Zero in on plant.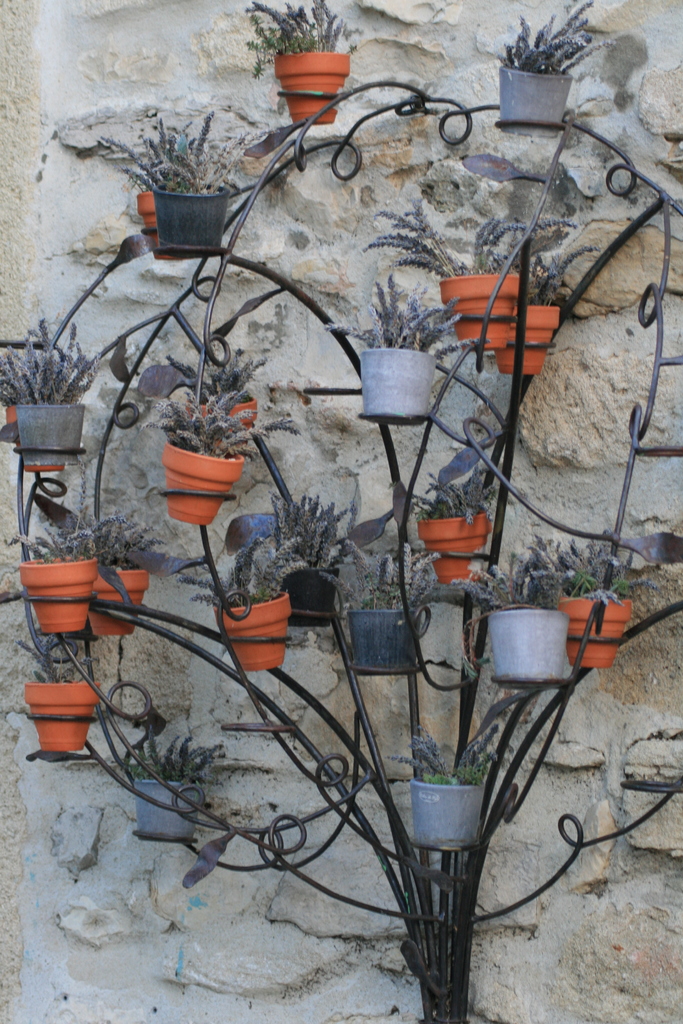
Zeroed in: left=260, top=474, right=367, bottom=636.
